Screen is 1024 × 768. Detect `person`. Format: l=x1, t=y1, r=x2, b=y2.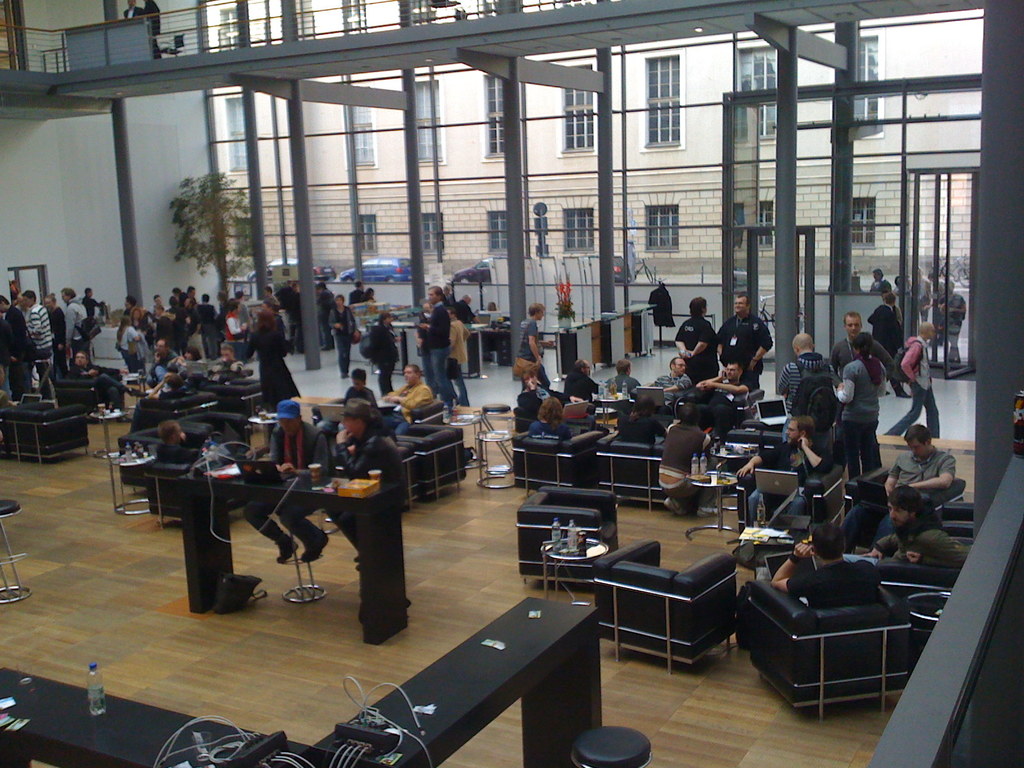
l=891, t=422, r=954, b=509.
